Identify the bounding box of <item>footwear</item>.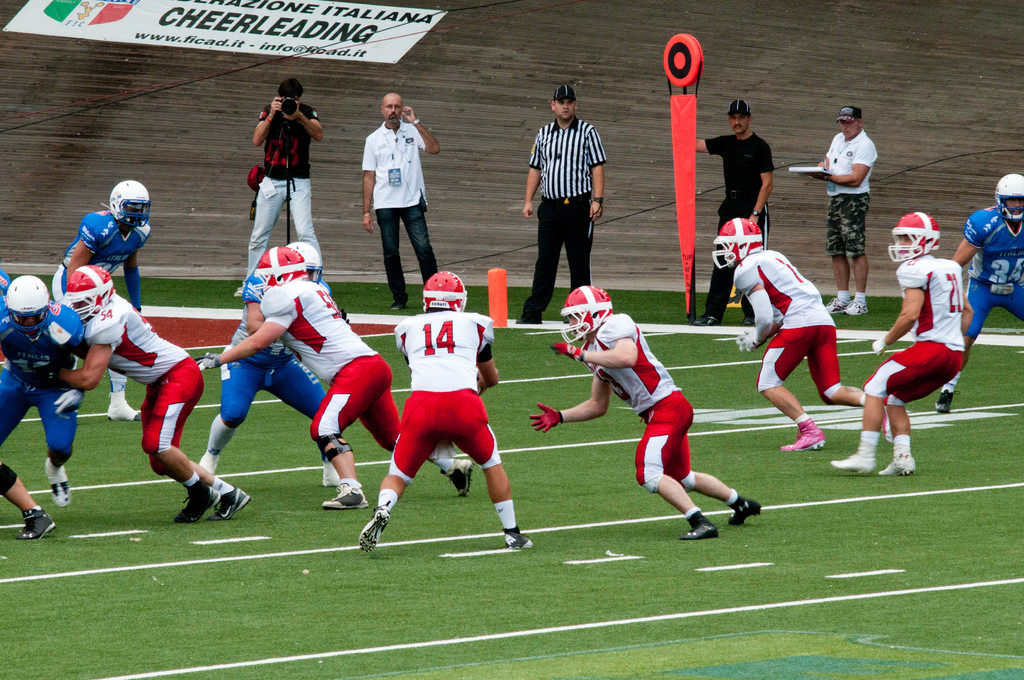
l=679, t=517, r=720, b=545.
